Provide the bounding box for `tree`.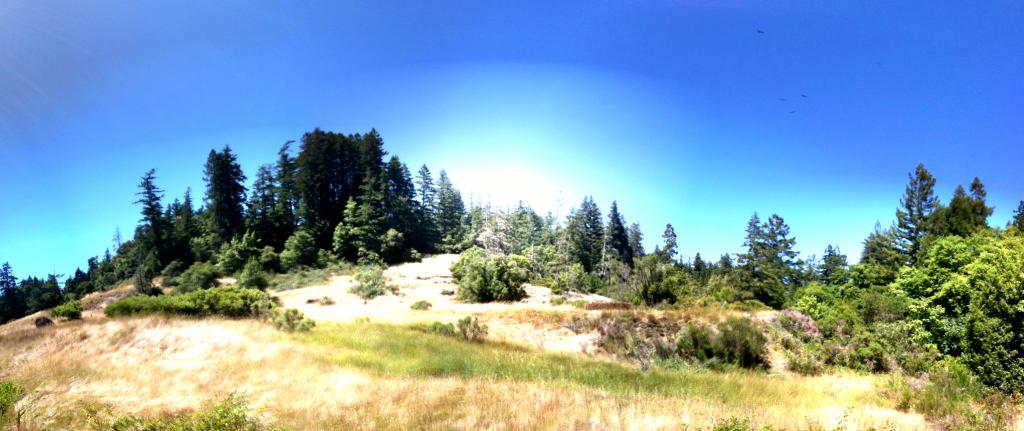
Rect(0, 262, 20, 323).
